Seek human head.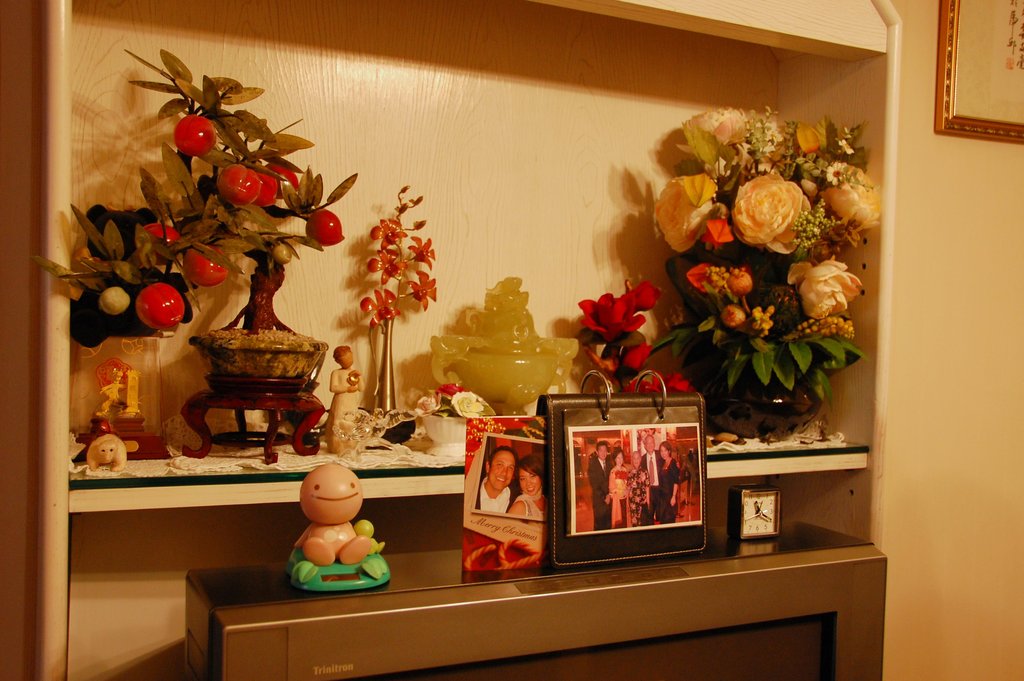
detection(593, 440, 607, 460).
